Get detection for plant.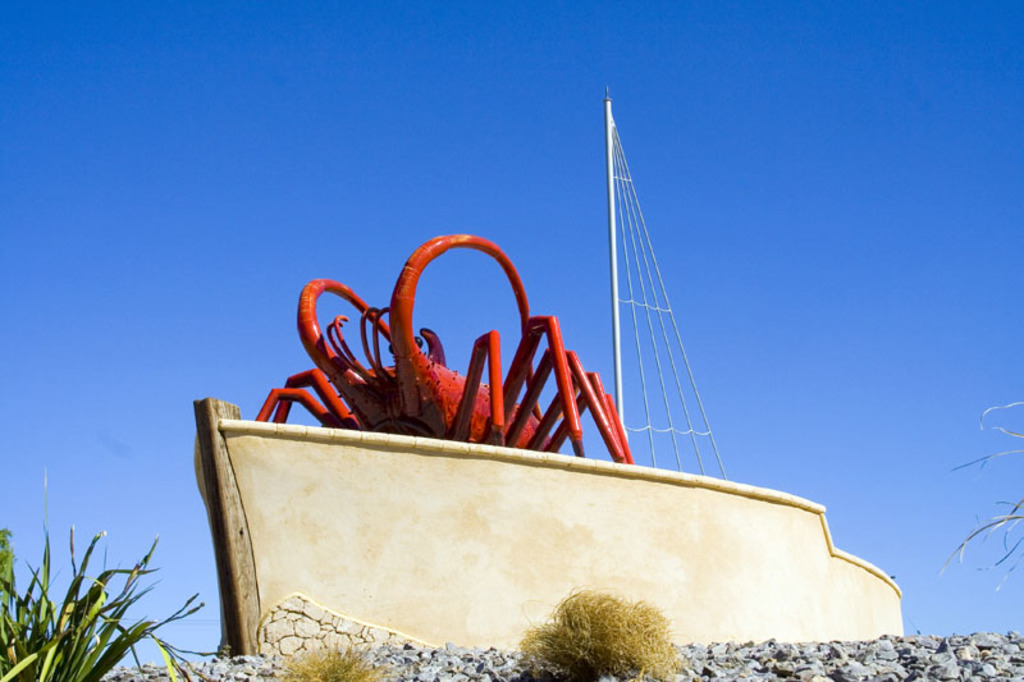
Detection: bbox(268, 608, 399, 681).
